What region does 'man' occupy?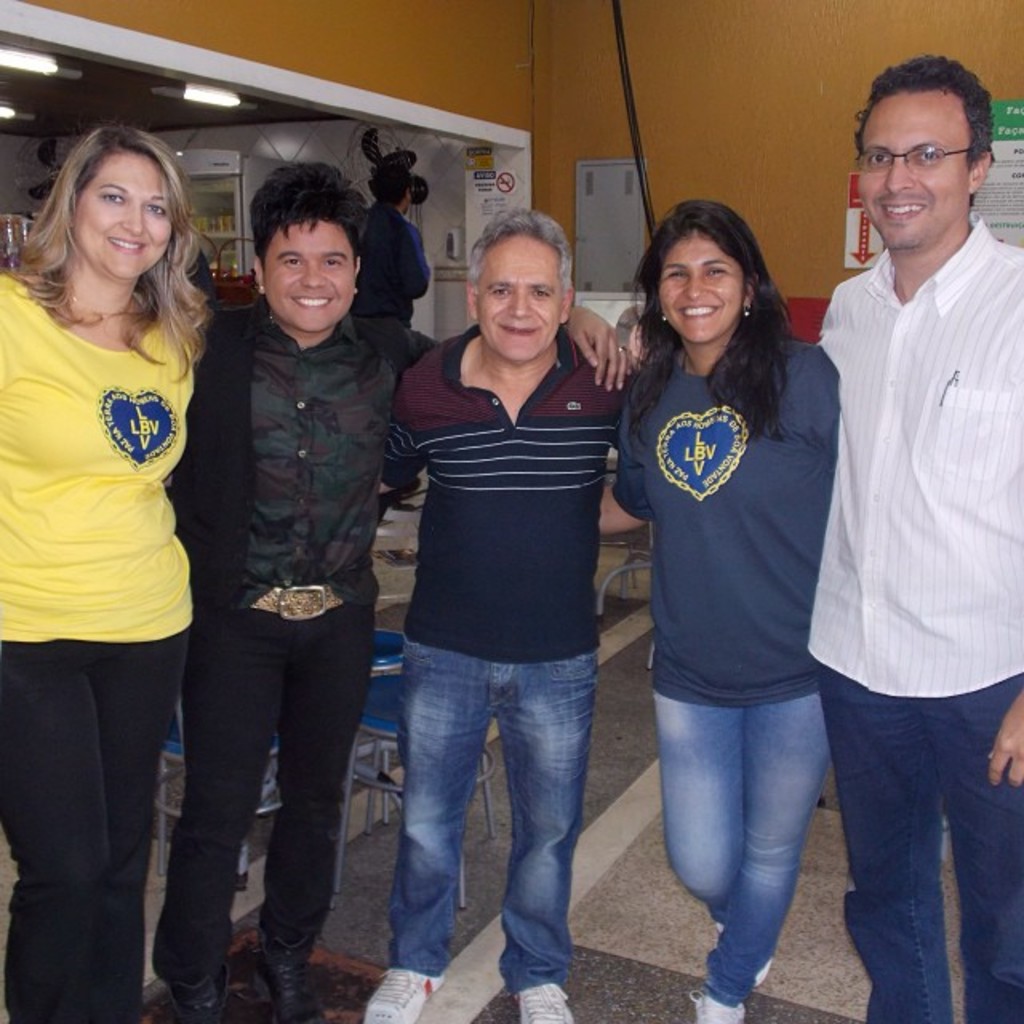
bbox(798, 38, 1013, 987).
